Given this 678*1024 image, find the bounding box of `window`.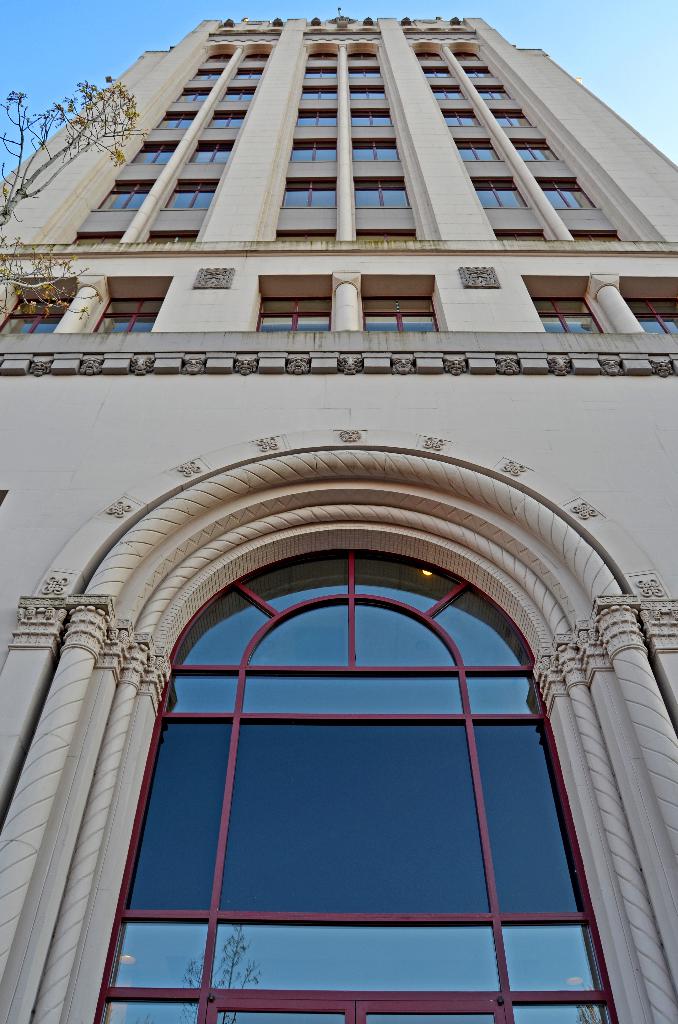
bbox(424, 65, 452, 77).
